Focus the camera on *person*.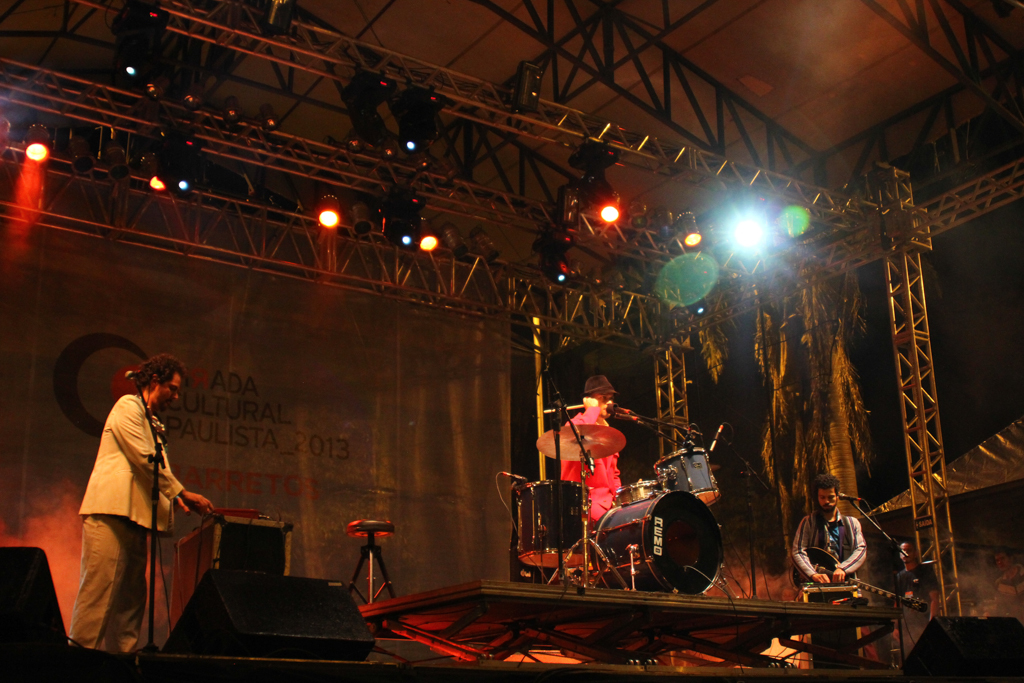
Focus region: <box>69,355,218,655</box>.
